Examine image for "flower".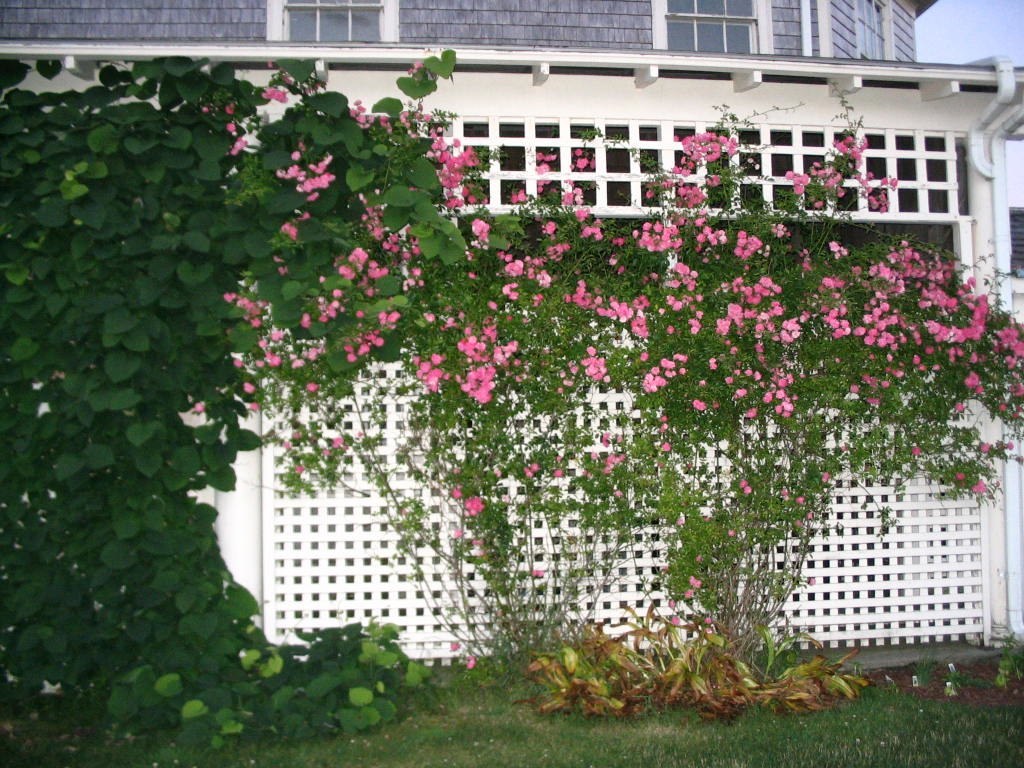
Examination result: <region>817, 470, 829, 484</region>.
